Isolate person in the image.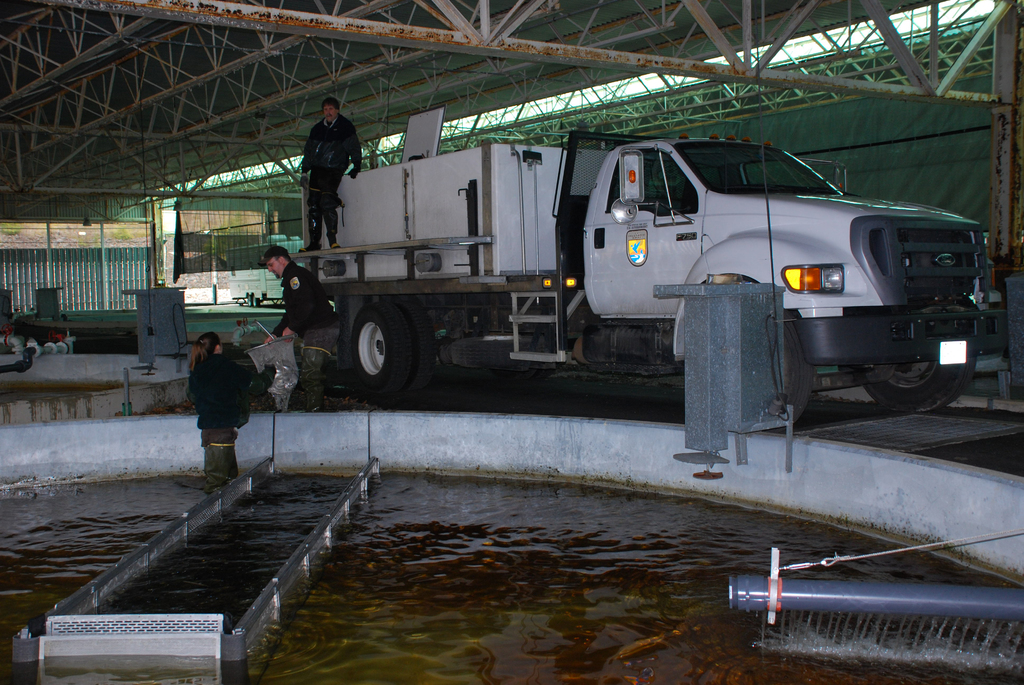
Isolated region: bbox=[296, 91, 376, 266].
